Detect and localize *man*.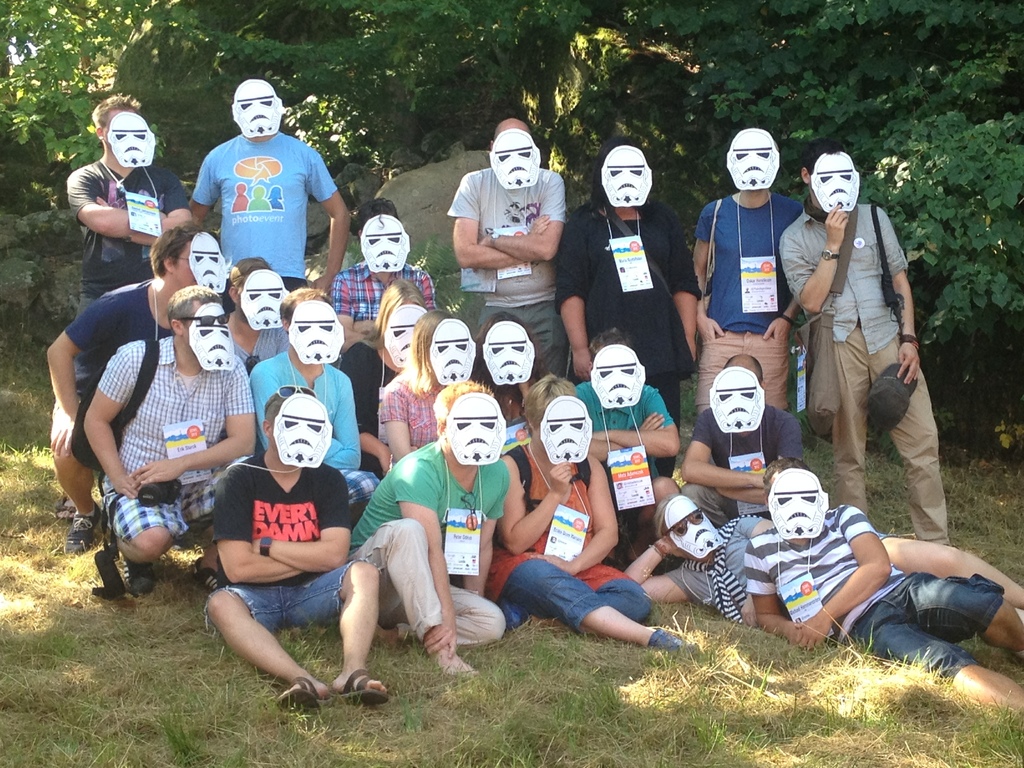
Localized at [177,93,365,312].
